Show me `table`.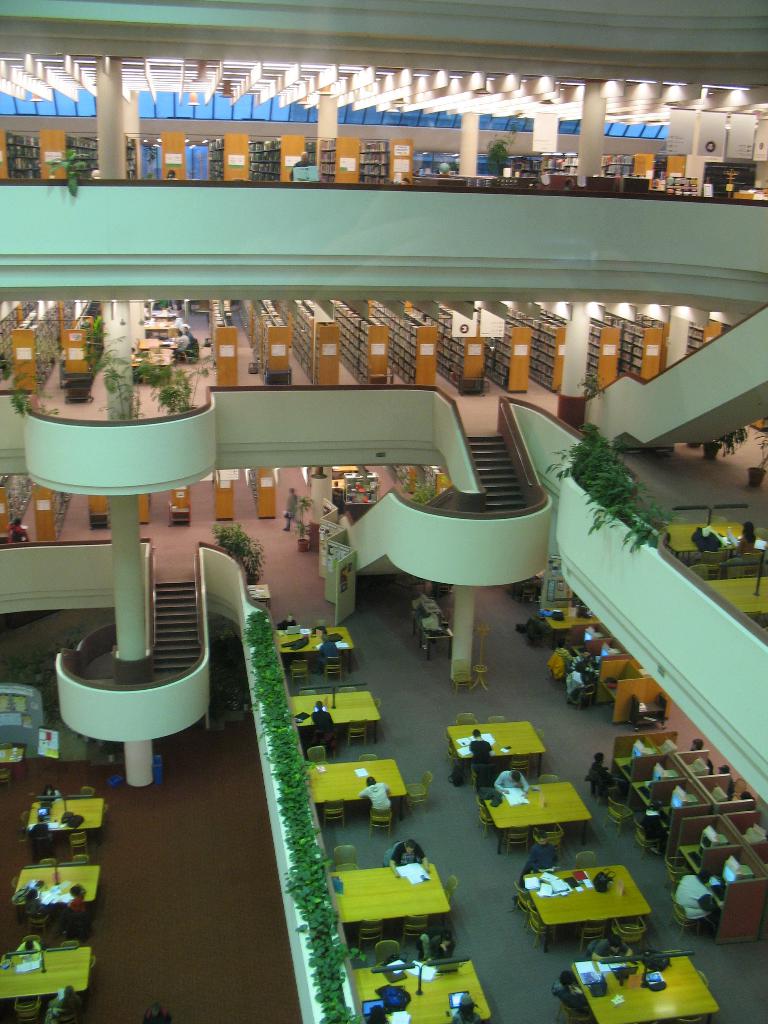
`table` is here: (451, 719, 548, 778).
